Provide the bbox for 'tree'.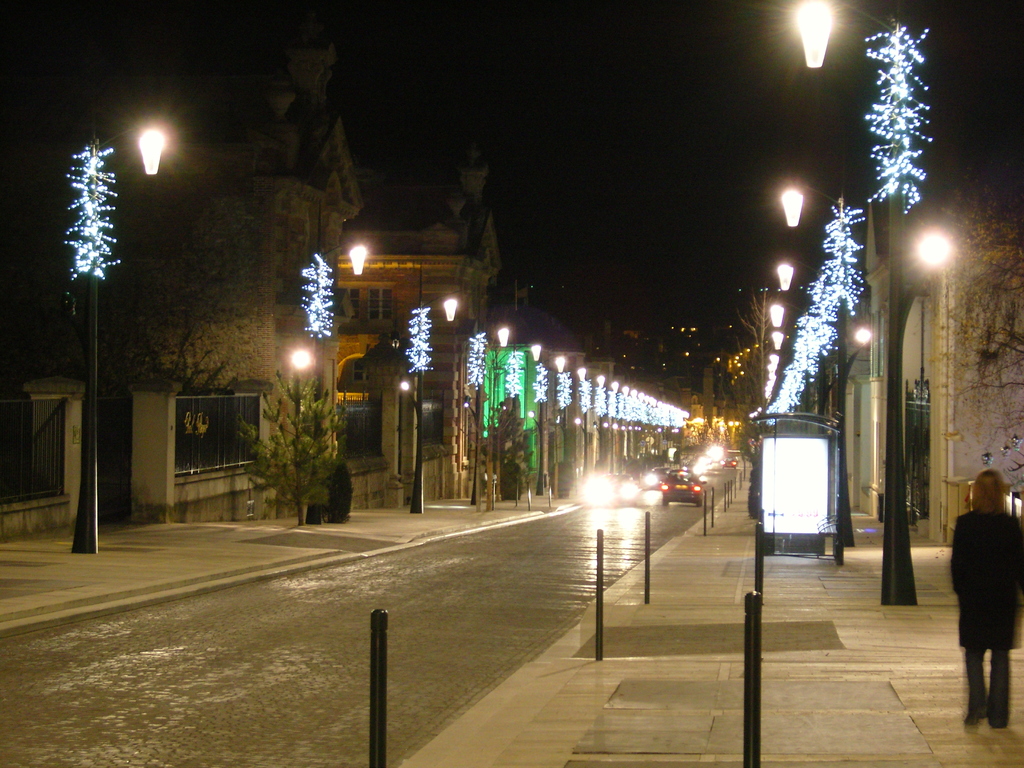
<box>0,0,1023,591</box>.
